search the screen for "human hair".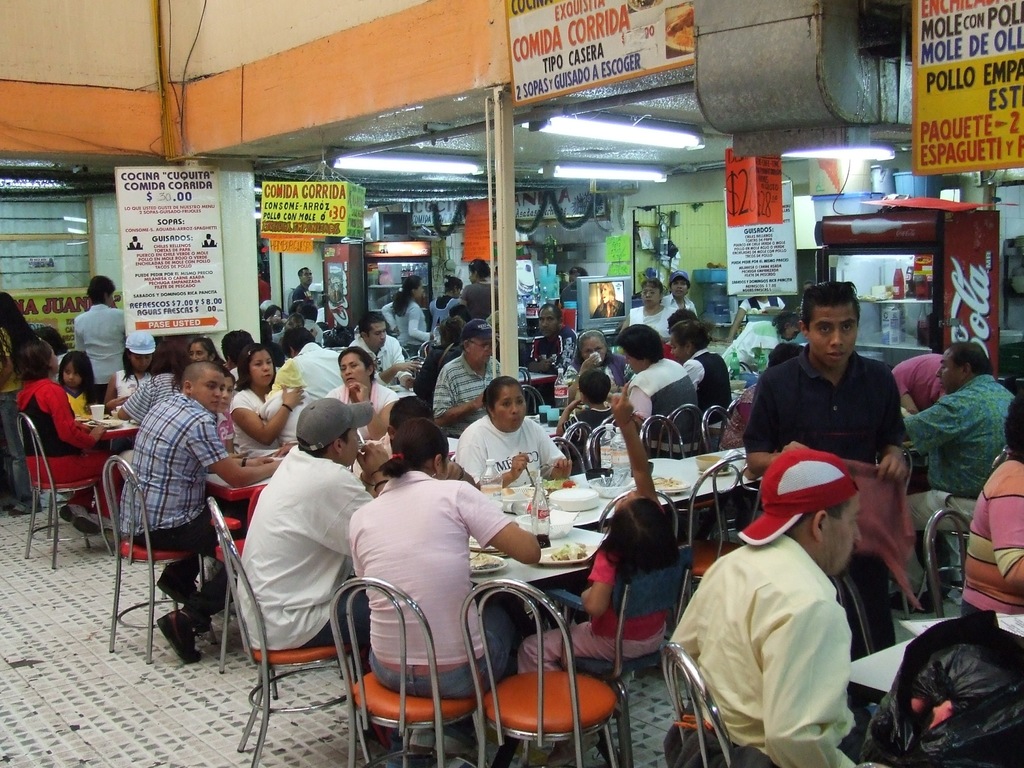
Found at (left=127, top=348, right=157, bottom=380).
